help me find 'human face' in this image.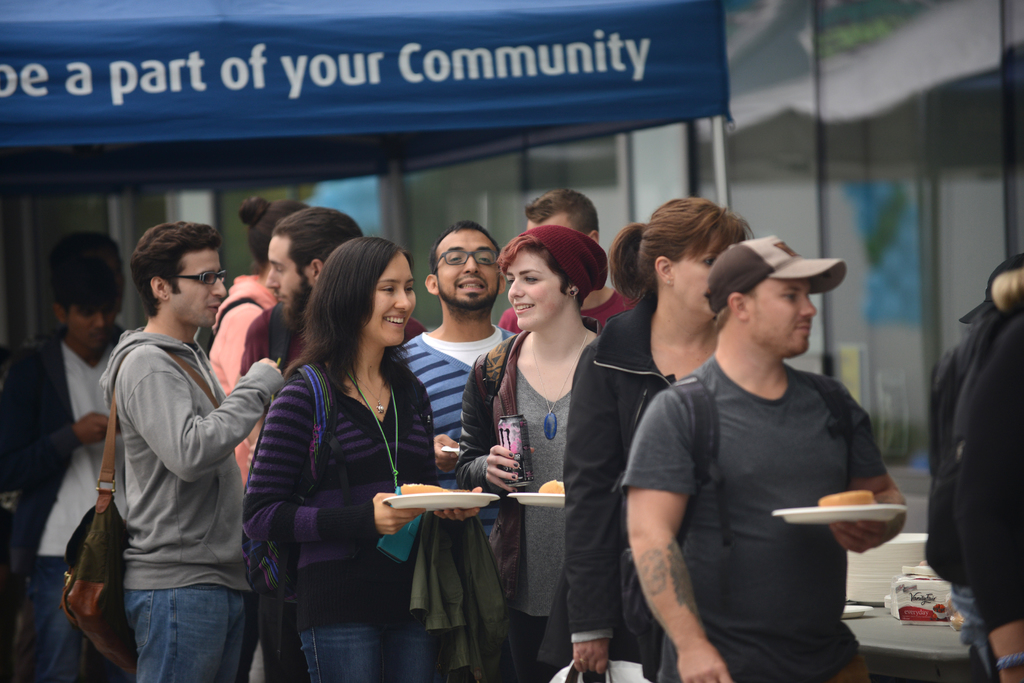
Found it: (left=743, top=284, right=820, bottom=358).
